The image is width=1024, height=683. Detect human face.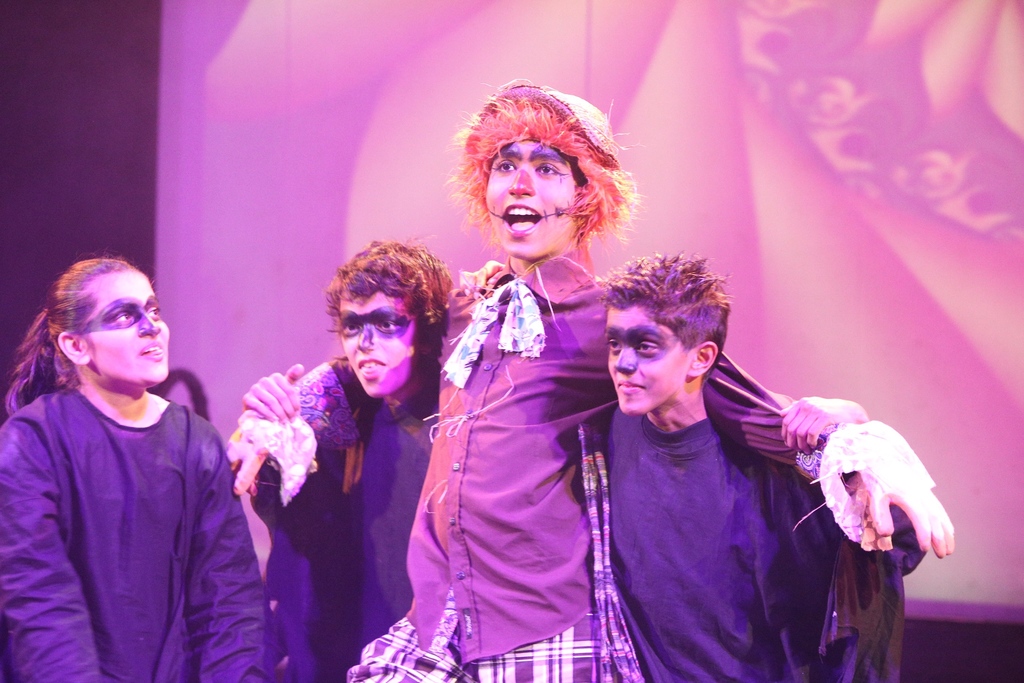
Detection: left=75, top=265, right=174, bottom=386.
